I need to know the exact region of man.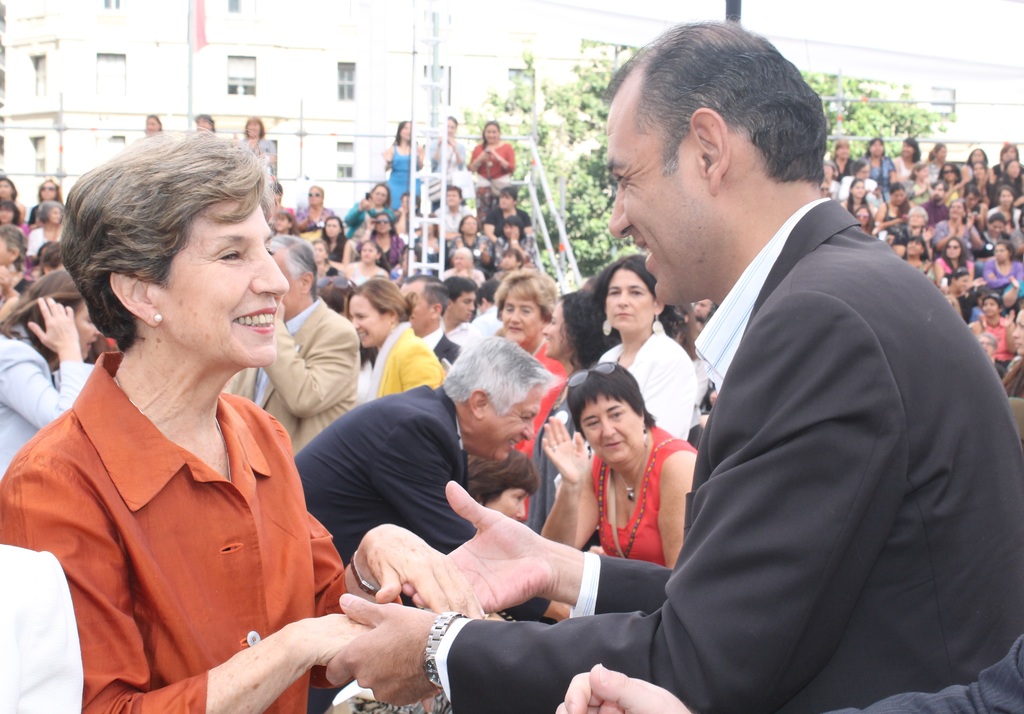
Region: box(220, 223, 356, 459).
